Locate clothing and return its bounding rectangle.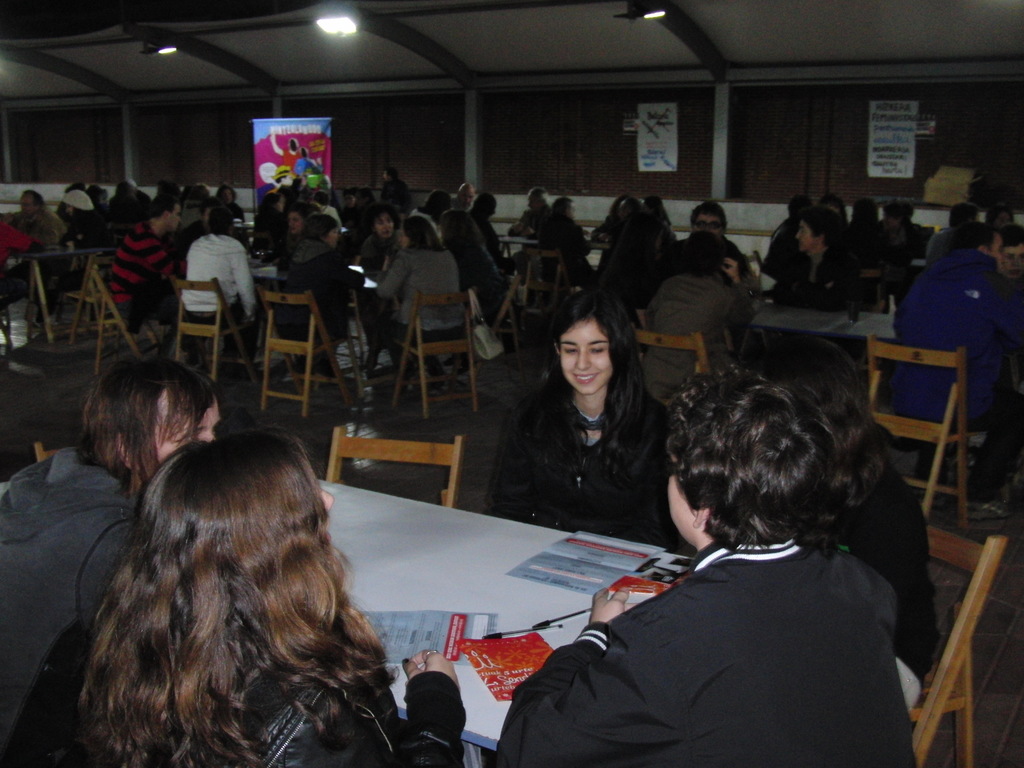
777,256,855,324.
